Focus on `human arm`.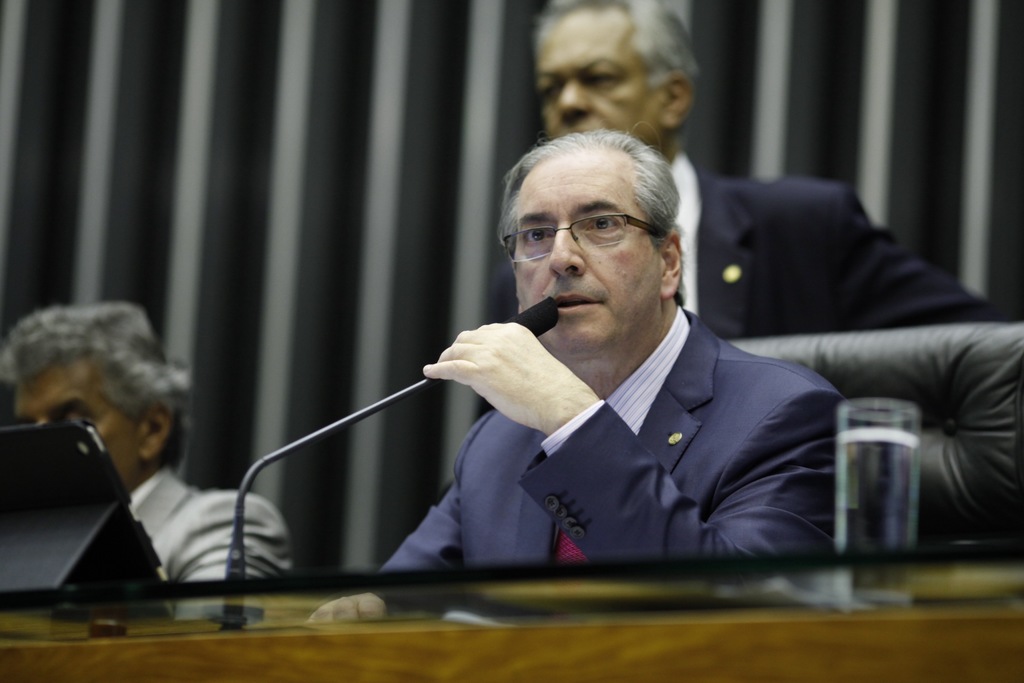
Focused at x1=429 y1=318 x2=858 y2=563.
